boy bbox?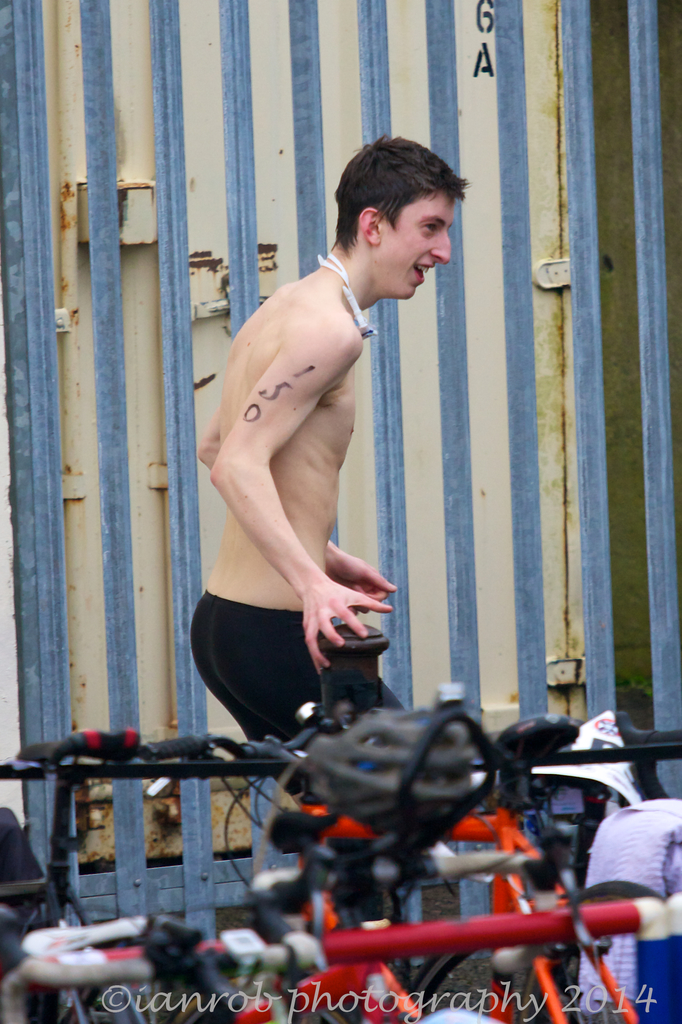
<bbox>190, 132, 469, 913</bbox>
